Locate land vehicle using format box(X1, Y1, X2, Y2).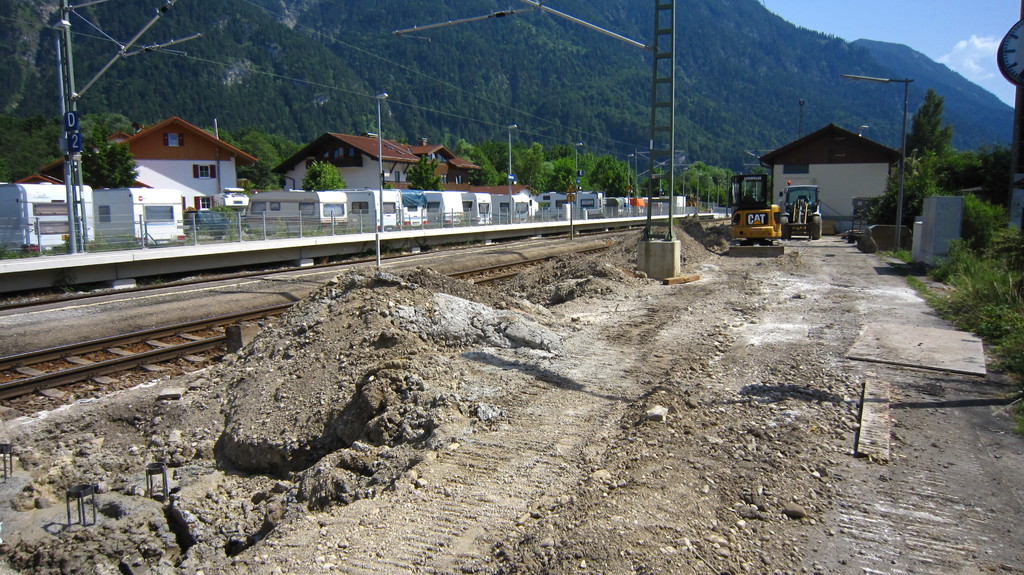
box(727, 183, 804, 242).
